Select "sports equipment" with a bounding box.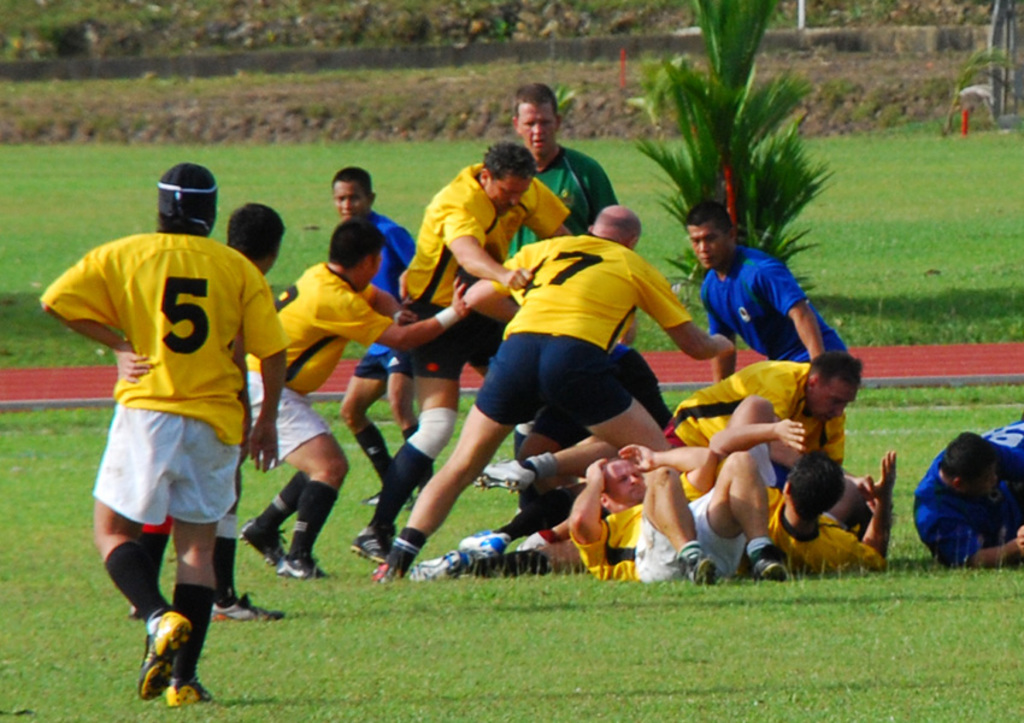
box=[139, 612, 190, 701].
